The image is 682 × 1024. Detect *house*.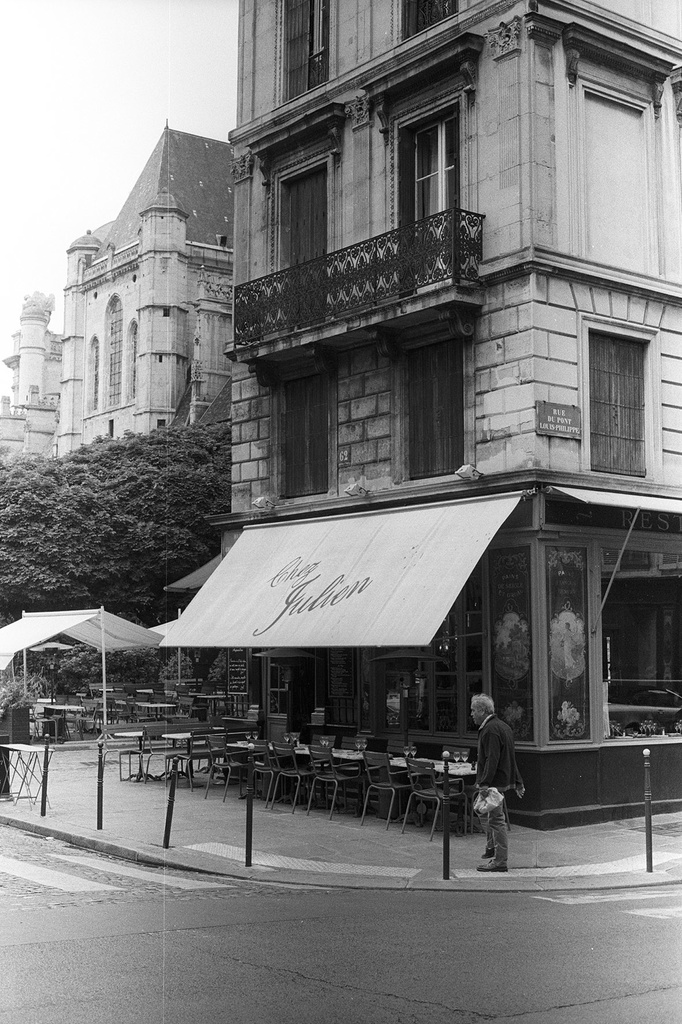
Detection: (left=49, top=117, right=237, bottom=458).
